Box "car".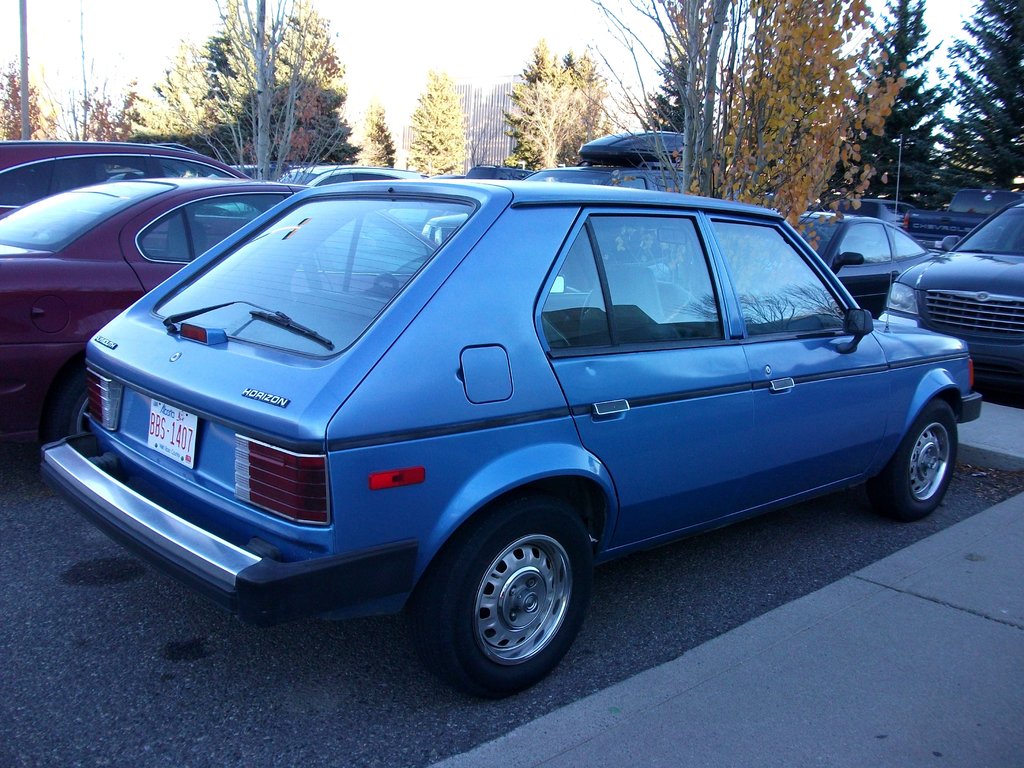
[x1=269, y1=154, x2=428, y2=196].
